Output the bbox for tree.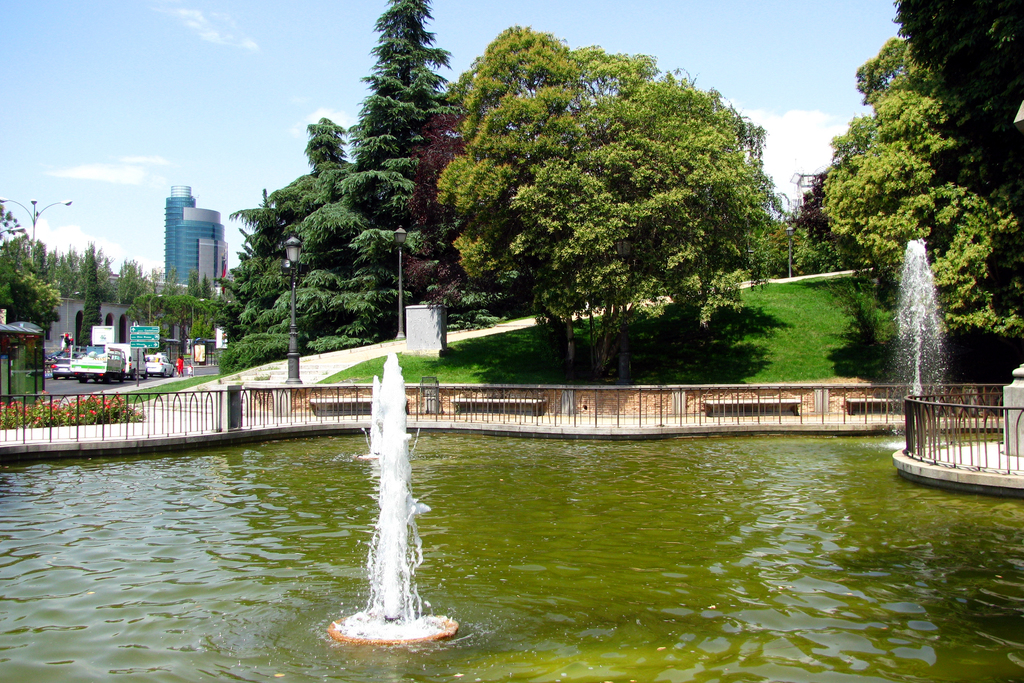
<region>794, 0, 1023, 352</region>.
